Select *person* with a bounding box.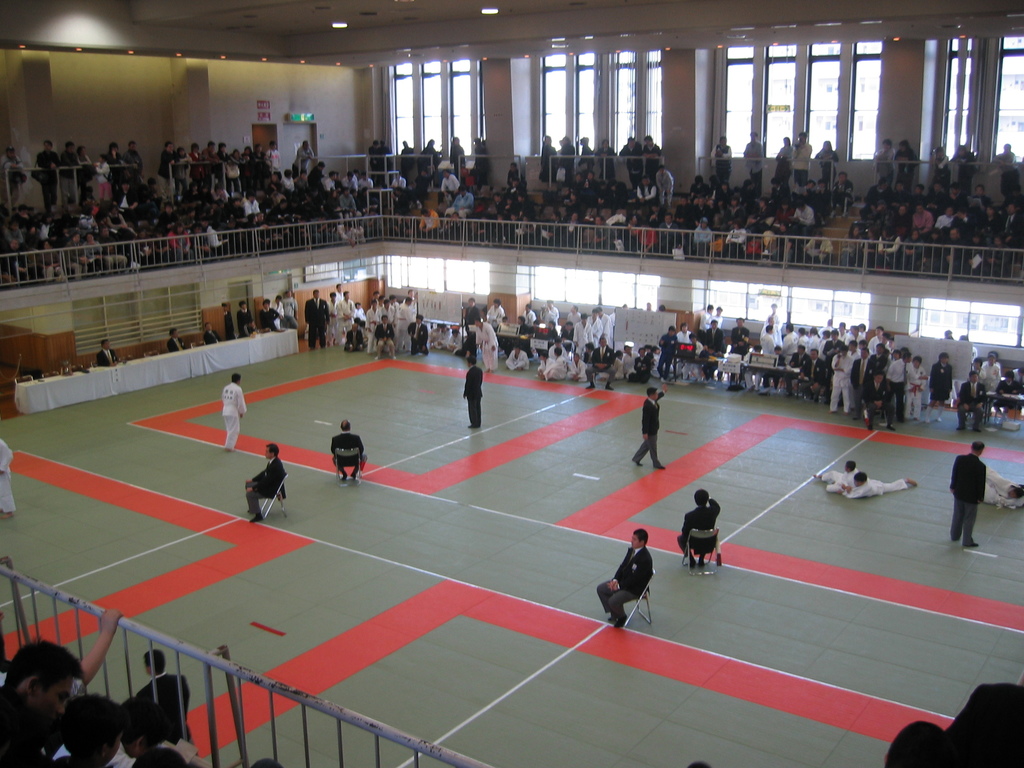
rect(810, 326, 824, 349).
